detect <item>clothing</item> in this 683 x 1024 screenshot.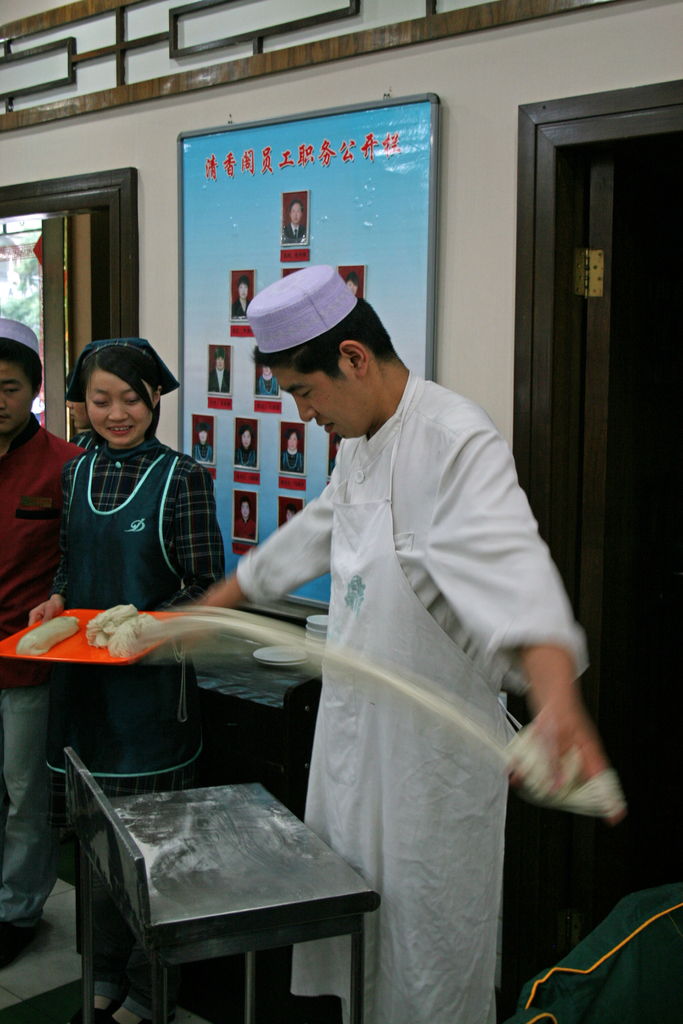
Detection: {"x1": 208, "y1": 362, "x2": 231, "y2": 395}.
